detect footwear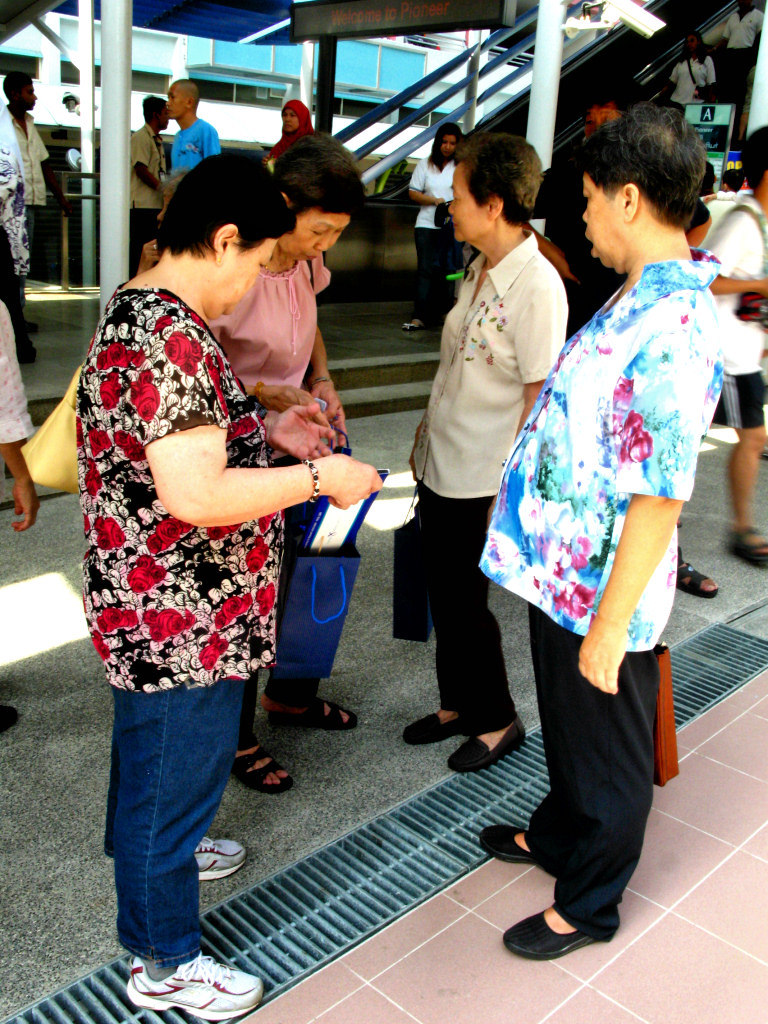
276,695,354,728
